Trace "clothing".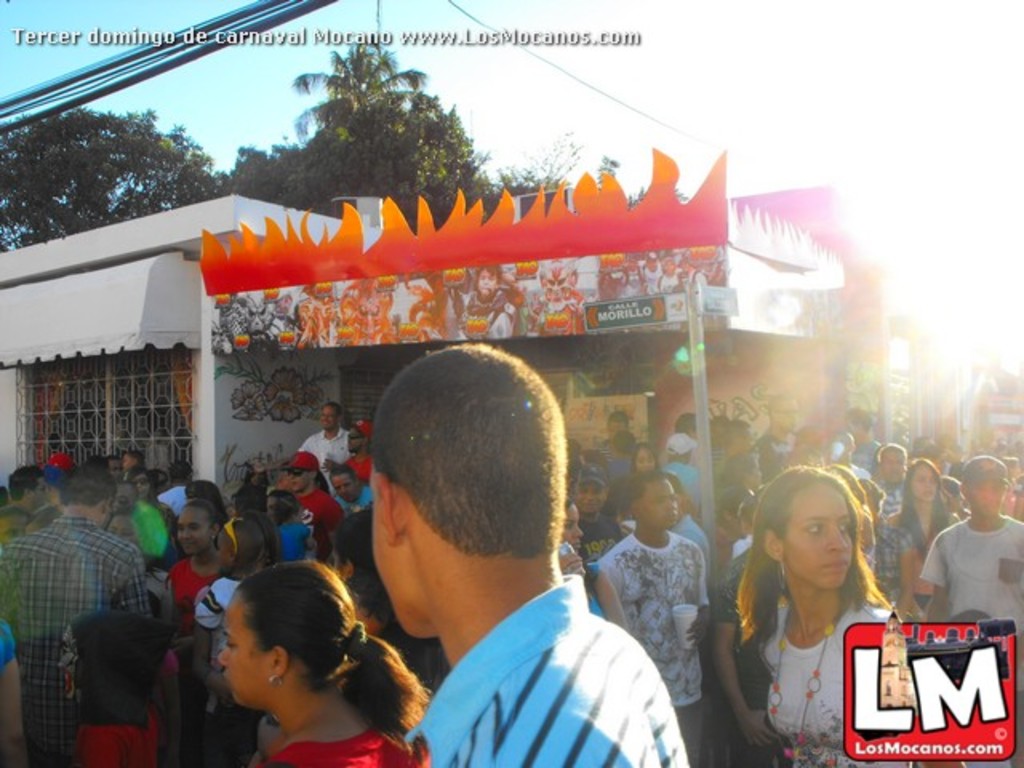
Traced to box(861, 525, 910, 595).
